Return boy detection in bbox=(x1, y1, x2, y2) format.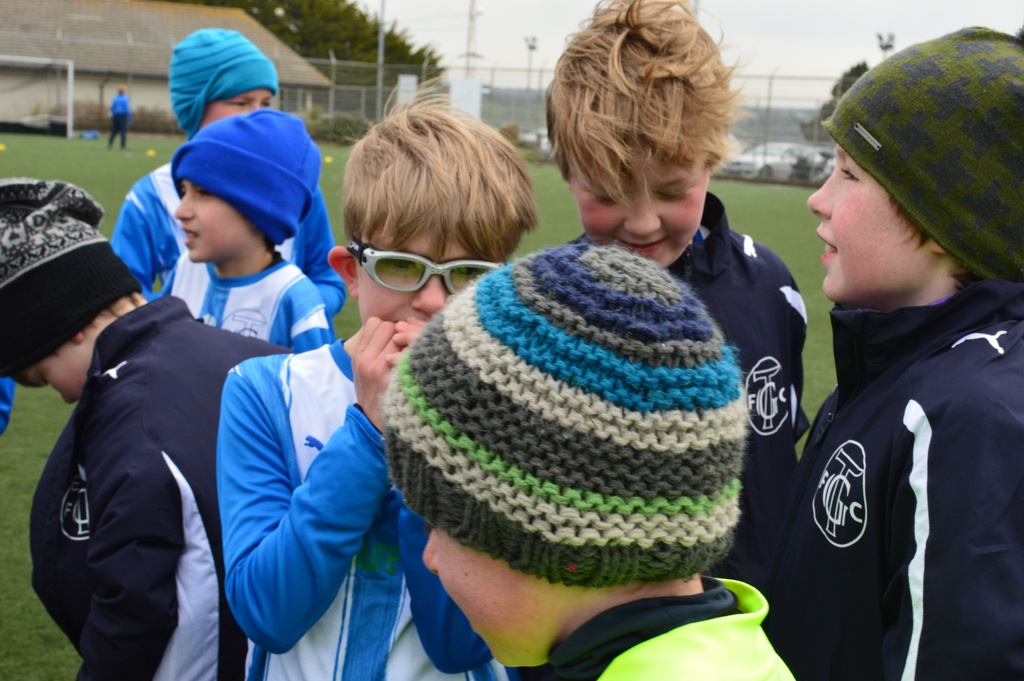
bbox=(109, 24, 348, 324).
